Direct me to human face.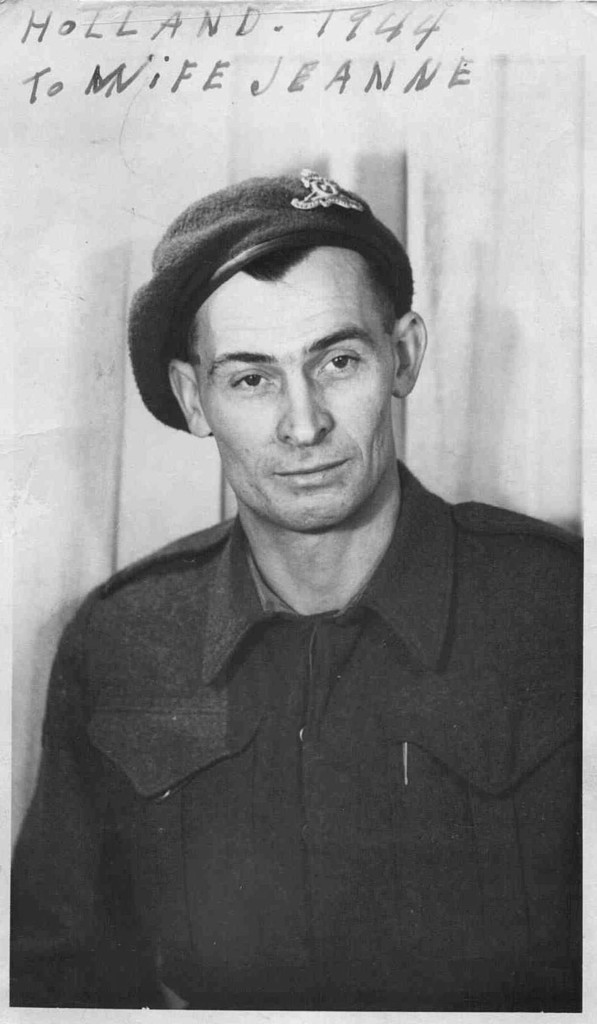
Direction: l=199, t=274, r=402, b=533.
